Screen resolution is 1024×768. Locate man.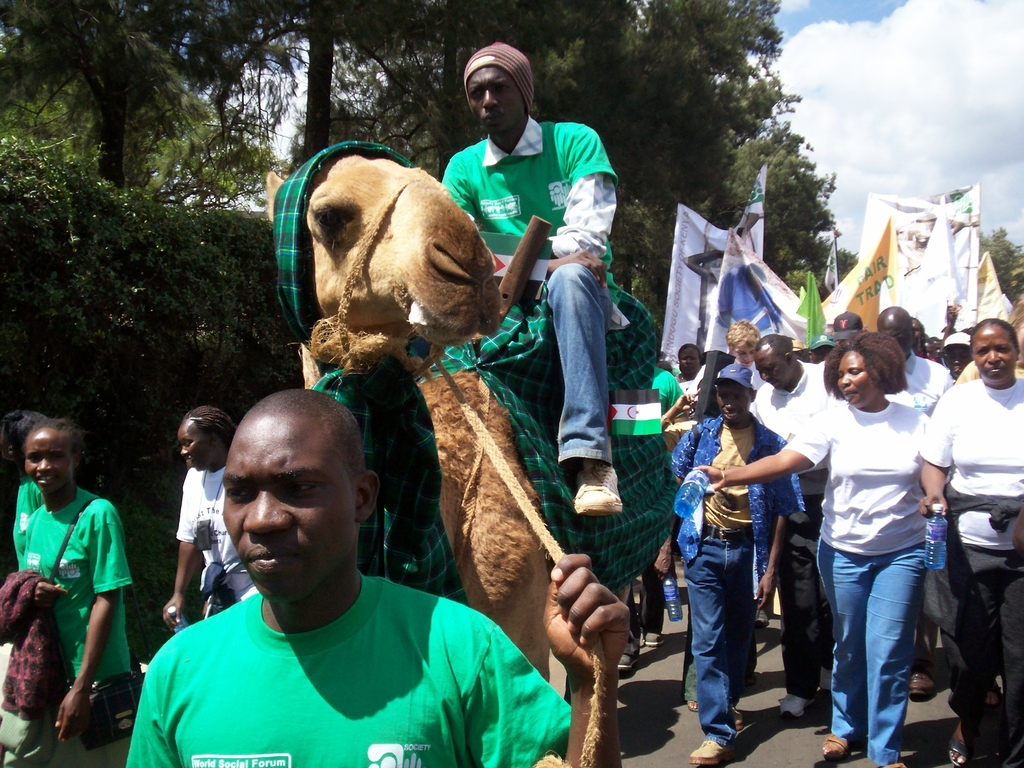
crop(138, 411, 545, 766).
